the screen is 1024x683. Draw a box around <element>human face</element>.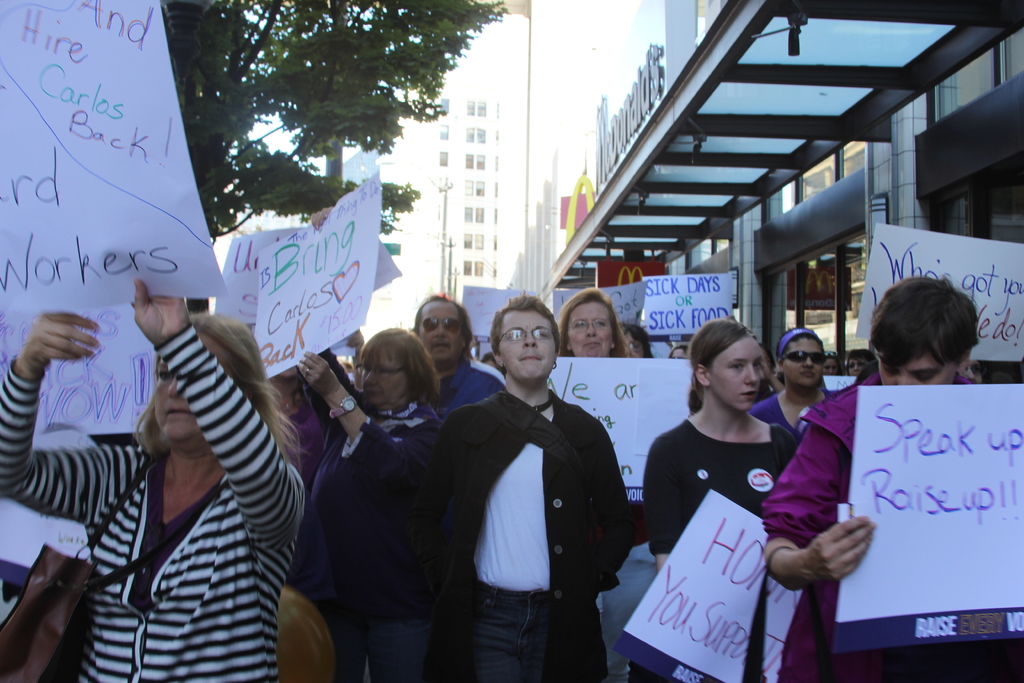
[x1=419, y1=303, x2=462, y2=359].
